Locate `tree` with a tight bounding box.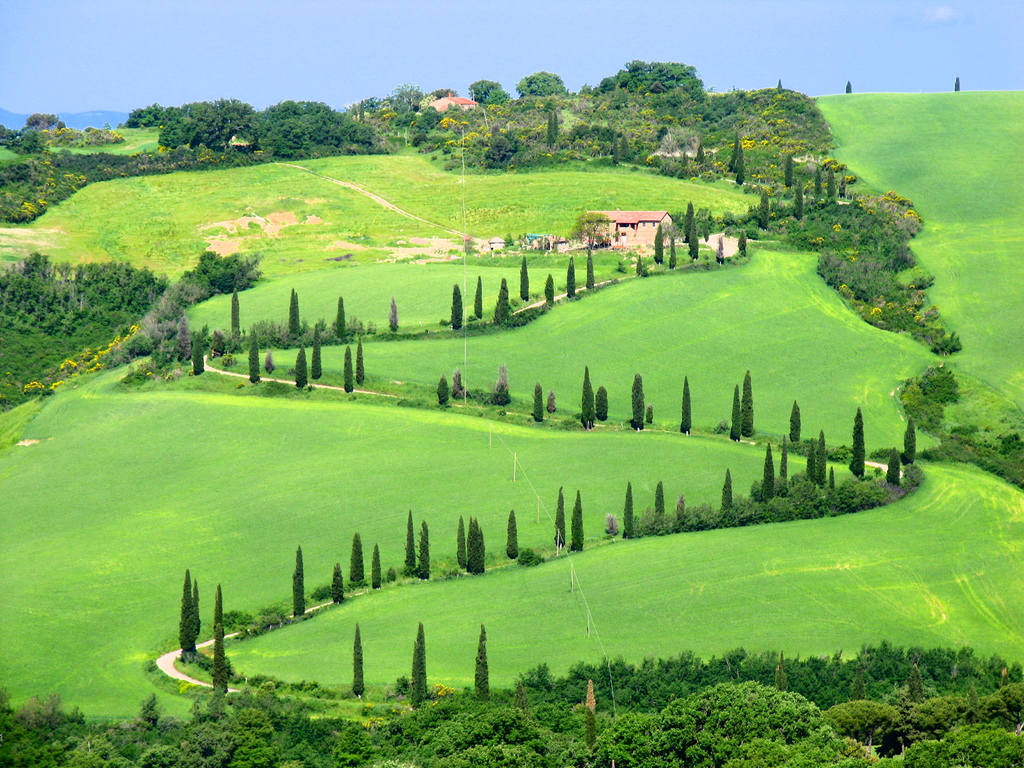
detection(534, 381, 544, 424).
